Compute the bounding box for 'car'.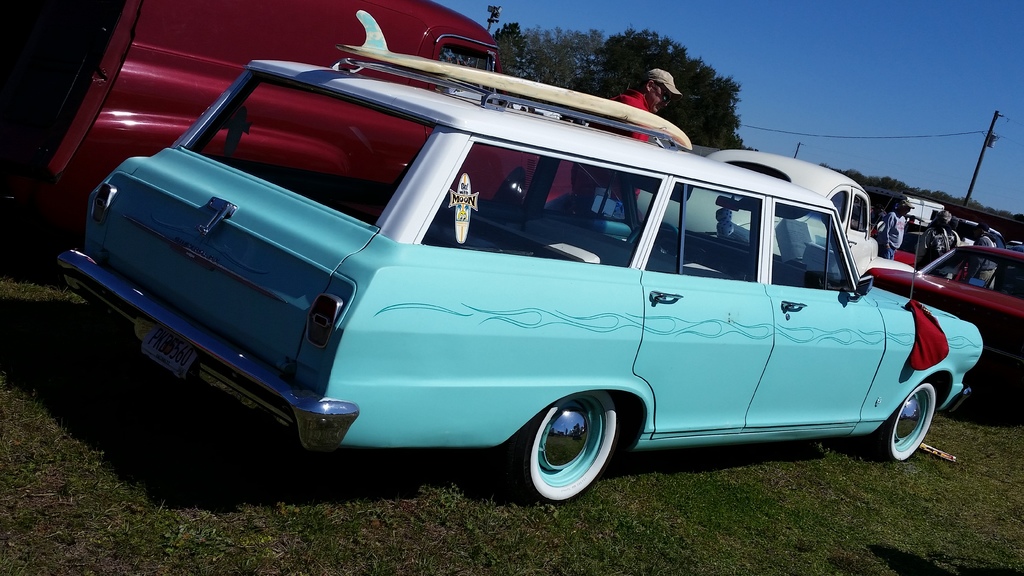
(52,5,986,511).
